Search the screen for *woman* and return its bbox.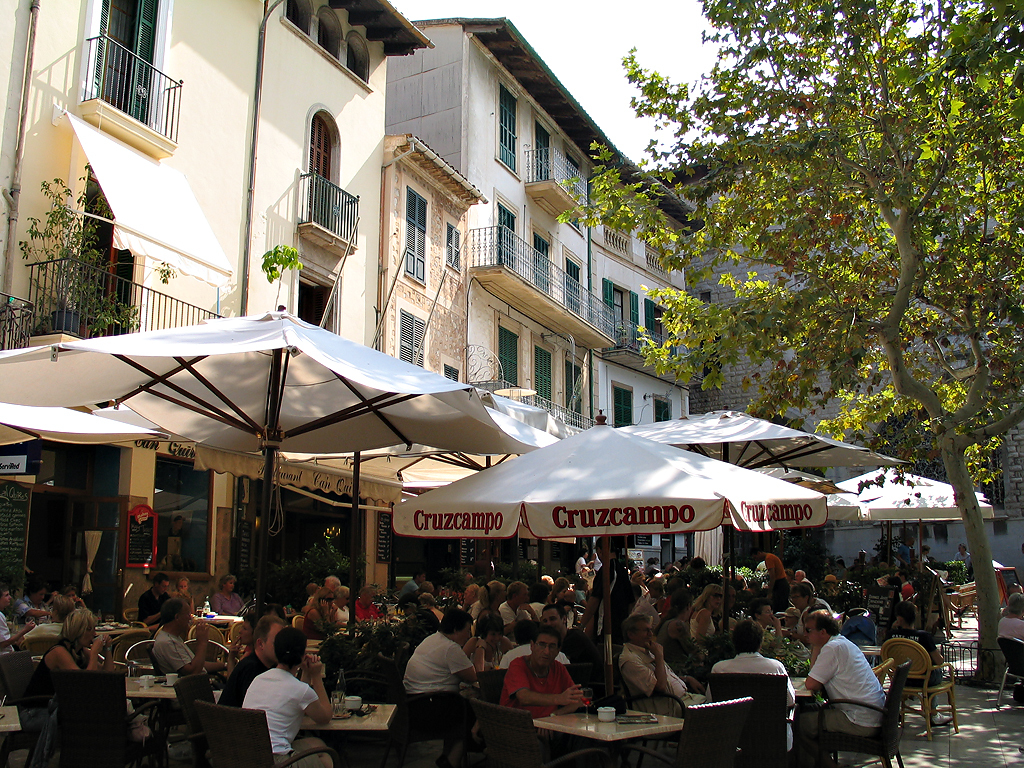
Found: l=773, t=583, r=820, b=649.
